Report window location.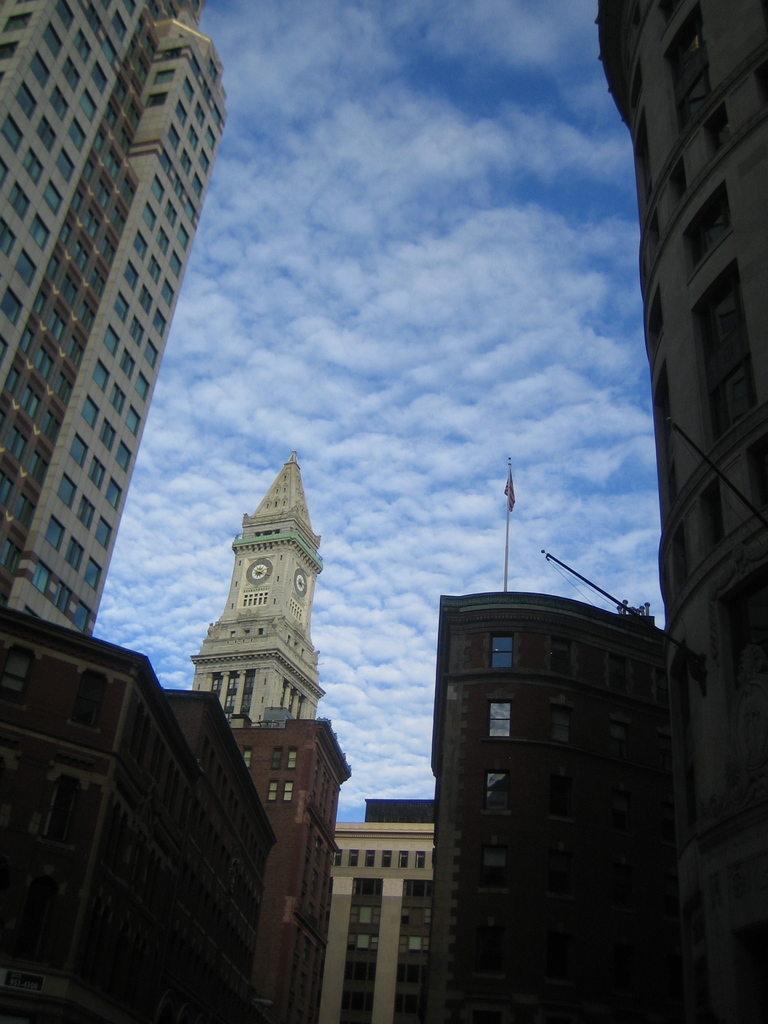
Report: select_region(692, 476, 725, 559).
